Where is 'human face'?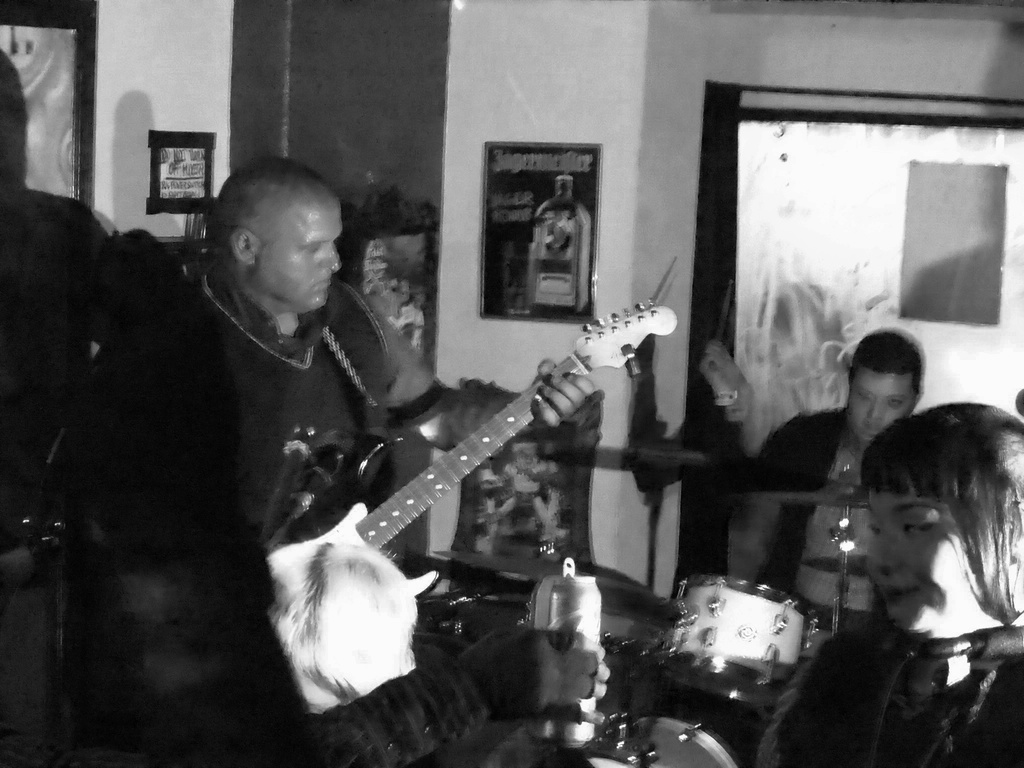
{"left": 853, "top": 369, "right": 920, "bottom": 449}.
